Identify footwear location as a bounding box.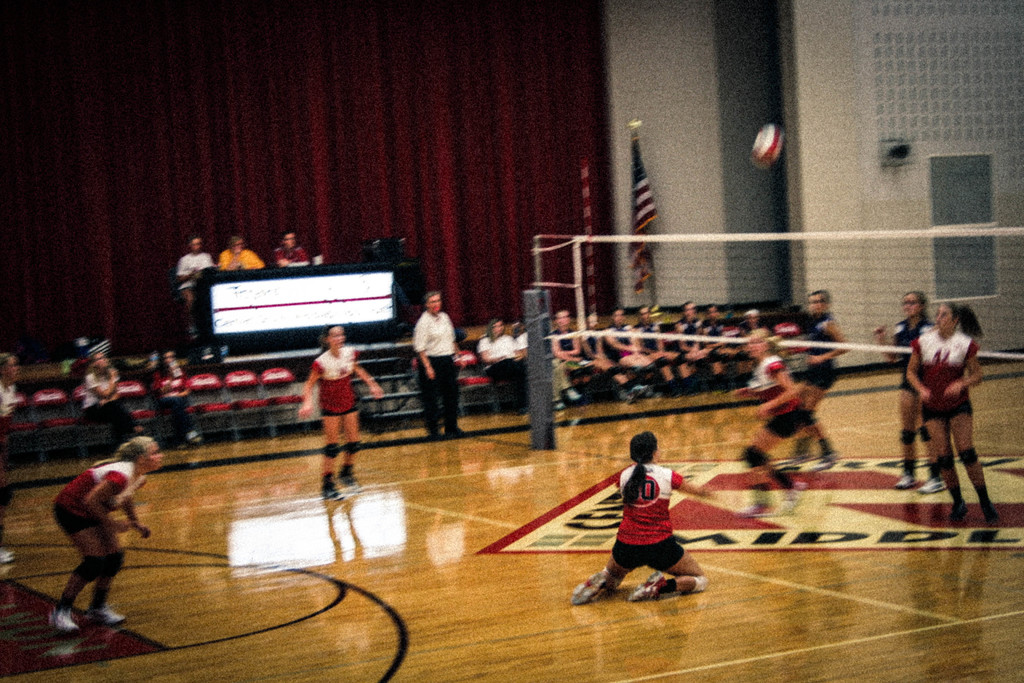
[948, 506, 967, 523].
